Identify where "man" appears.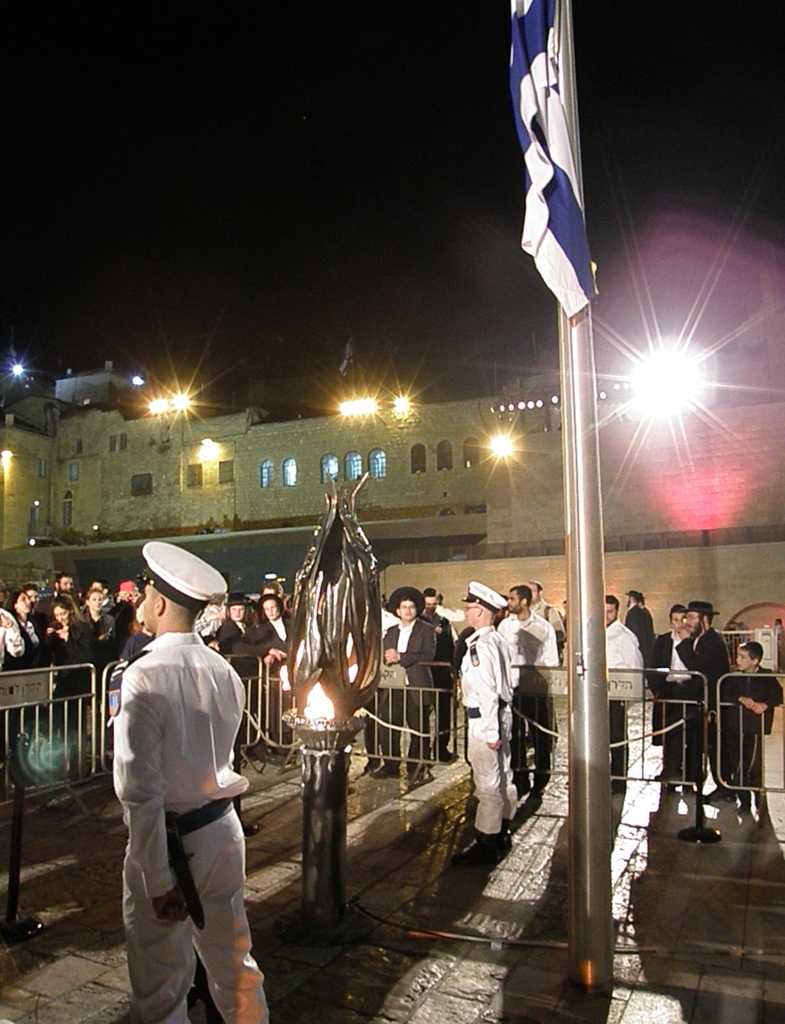
Appears at l=423, t=586, r=460, b=765.
